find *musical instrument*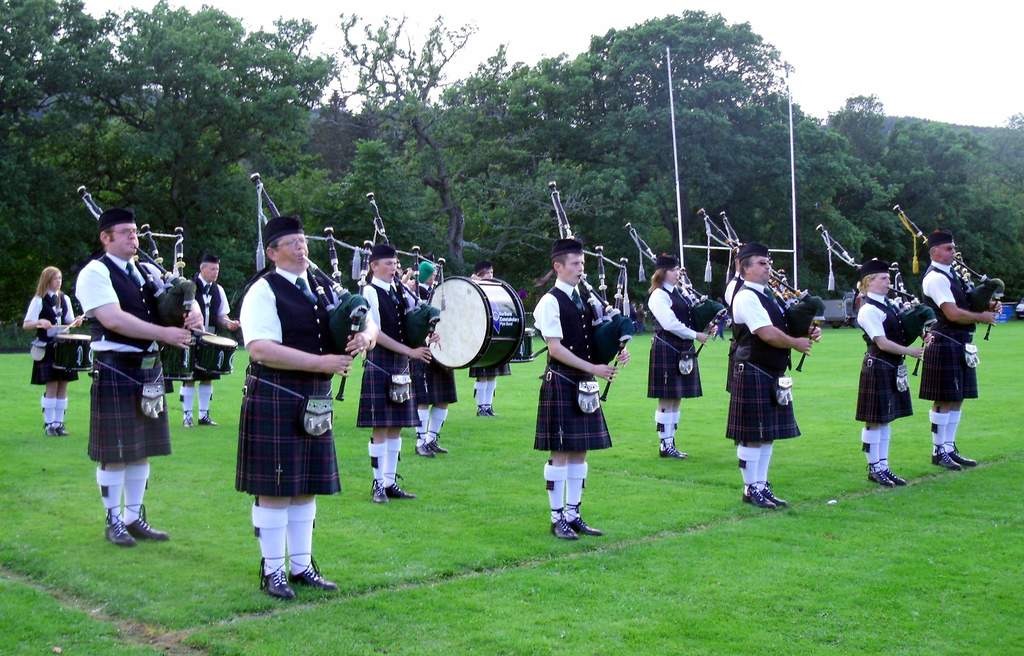
[195,331,237,375]
